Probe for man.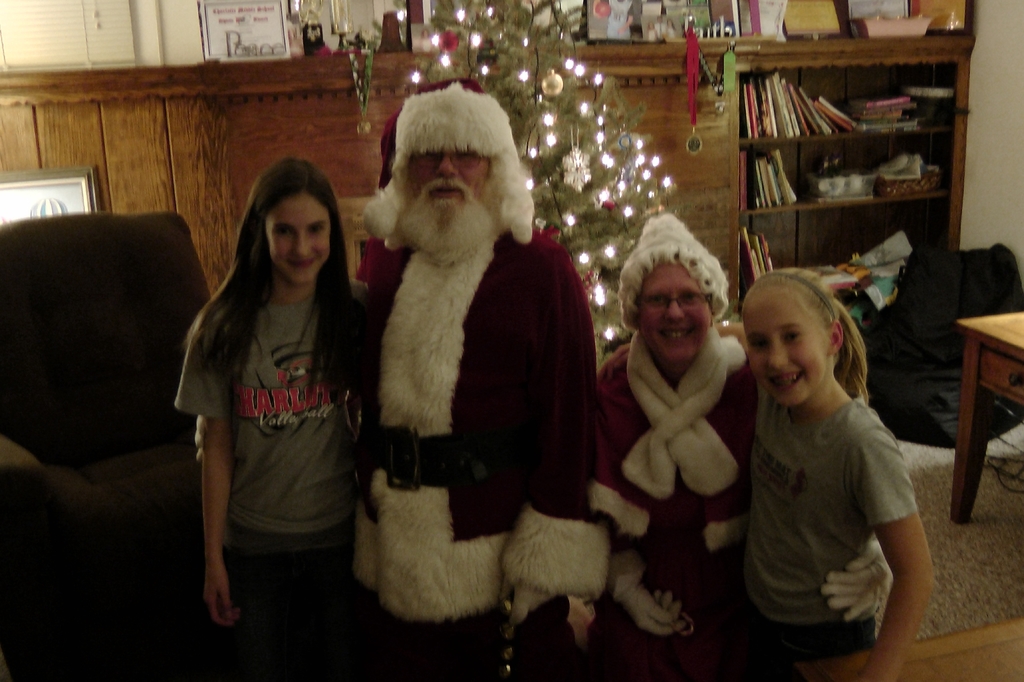
Probe result: x1=197 y1=77 x2=607 y2=681.
